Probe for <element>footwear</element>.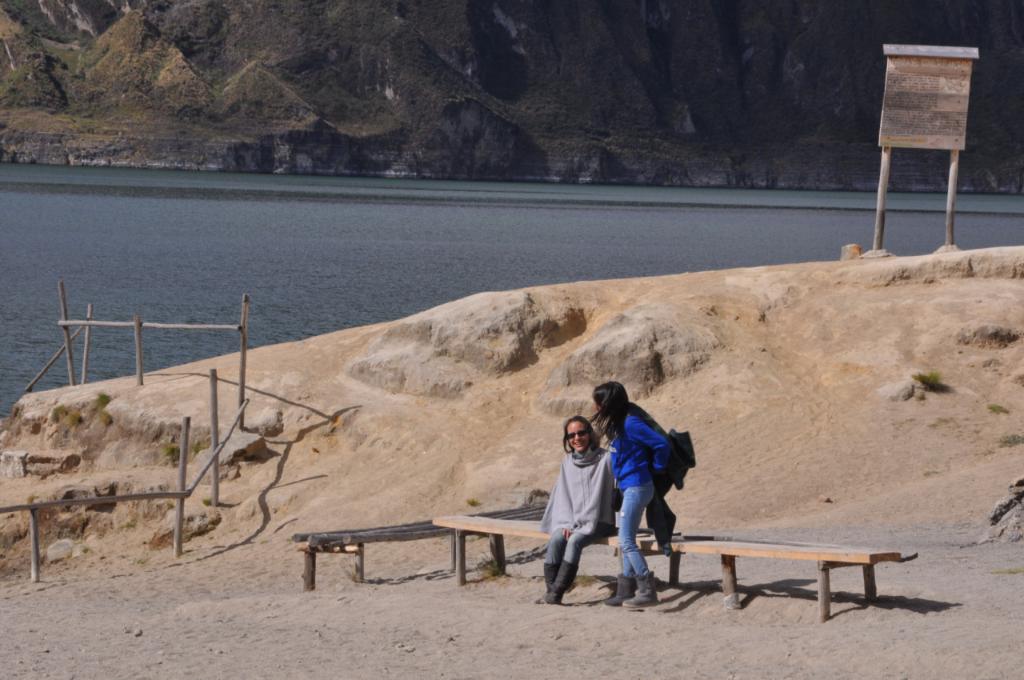
Probe result: detection(604, 574, 635, 606).
